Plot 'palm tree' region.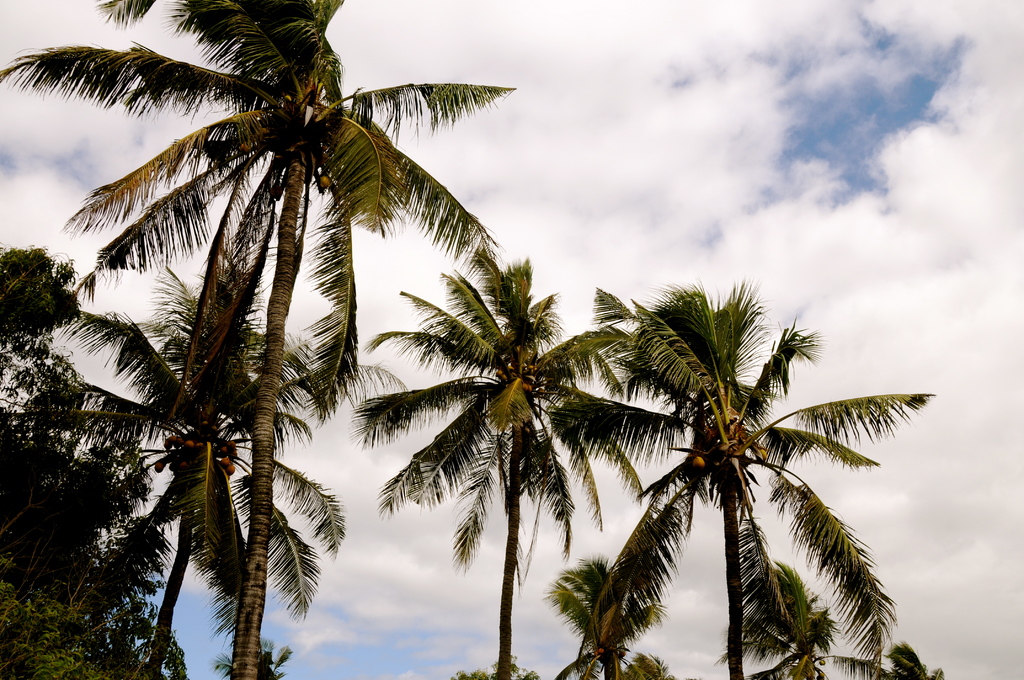
Plotted at <box>376,257,625,651</box>.
